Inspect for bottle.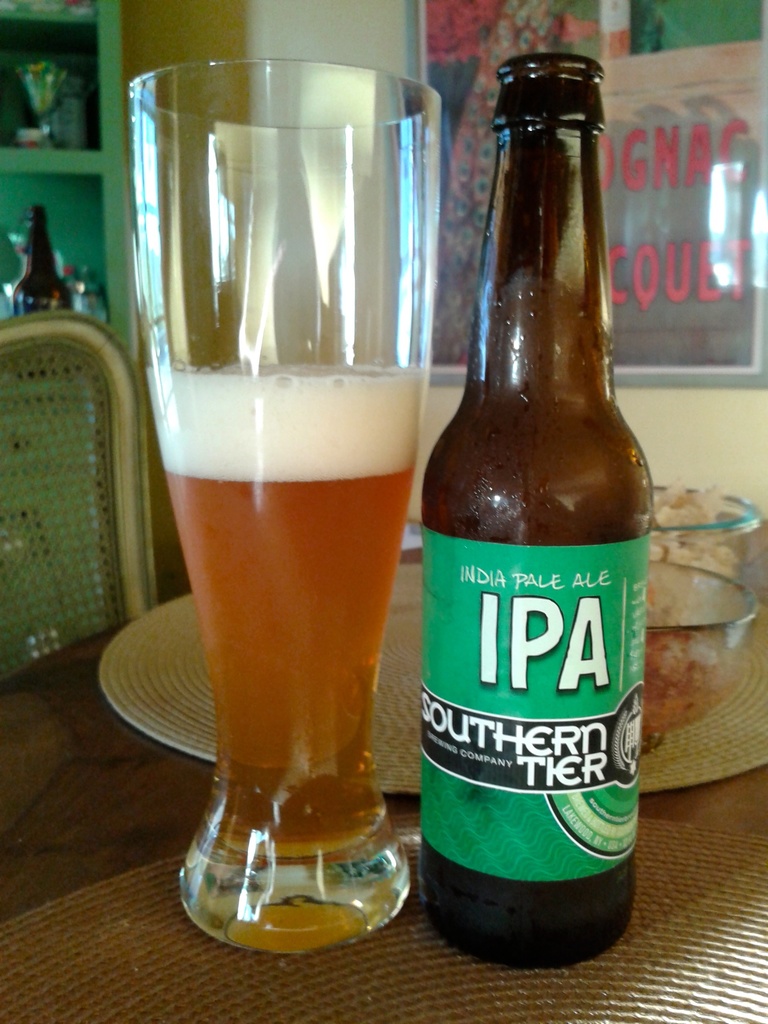
Inspection: select_region(397, 57, 650, 966).
